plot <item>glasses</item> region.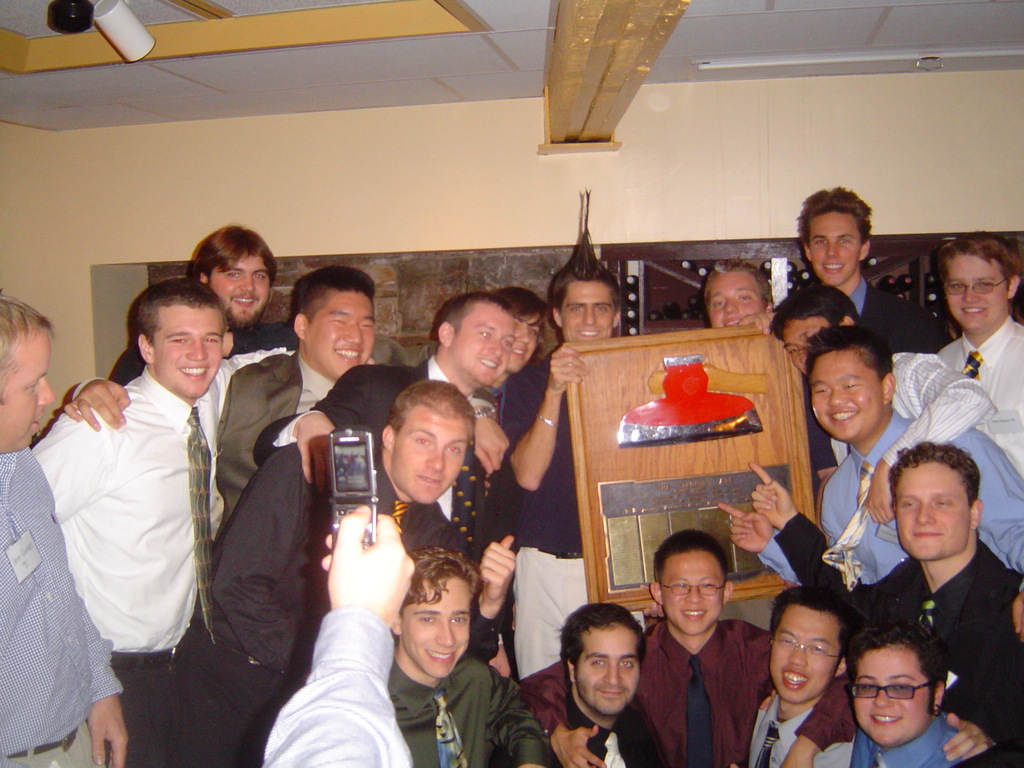
Plotted at (945, 280, 1007, 297).
